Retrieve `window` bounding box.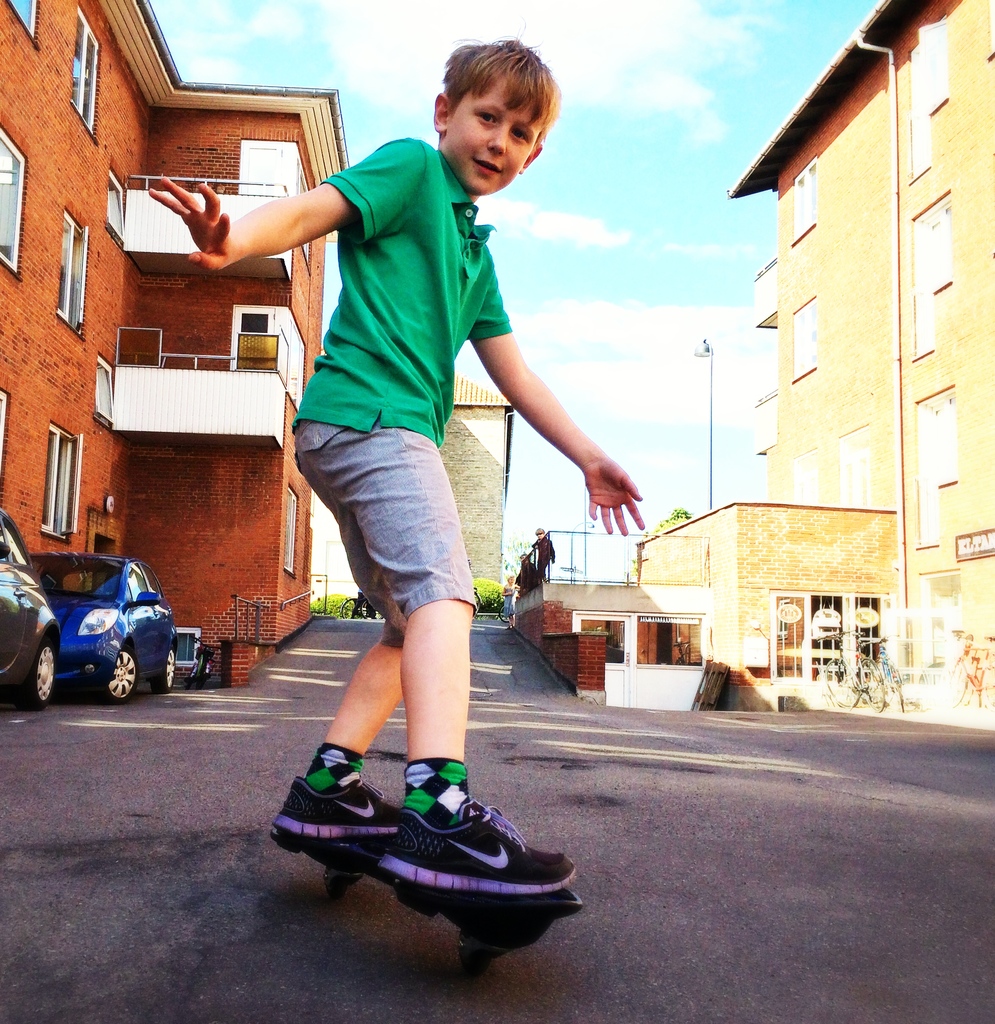
Bounding box: [61,1,107,136].
